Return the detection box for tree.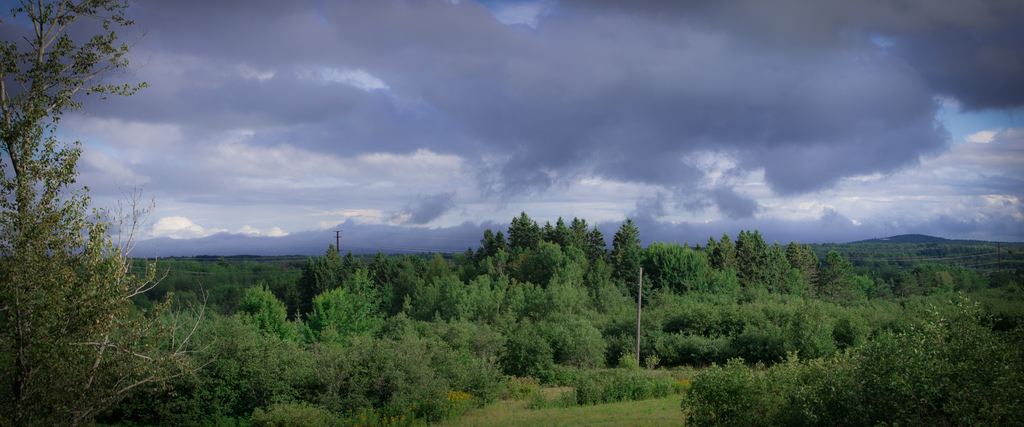
<region>513, 212, 543, 247</region>.
